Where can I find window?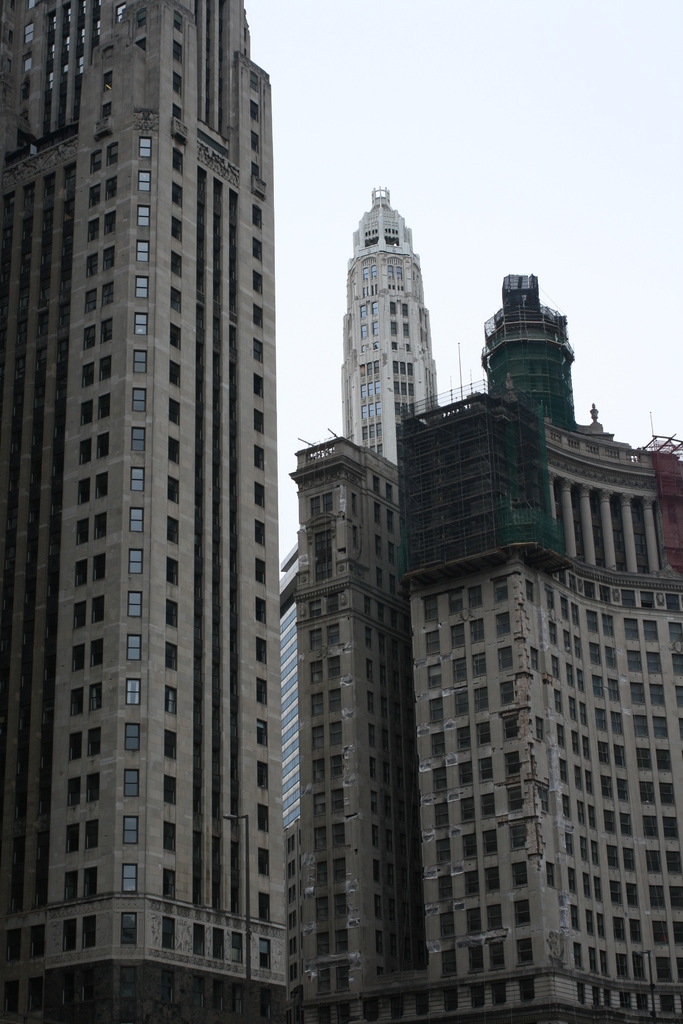
You can find it at [462, 831, 482, 867].
